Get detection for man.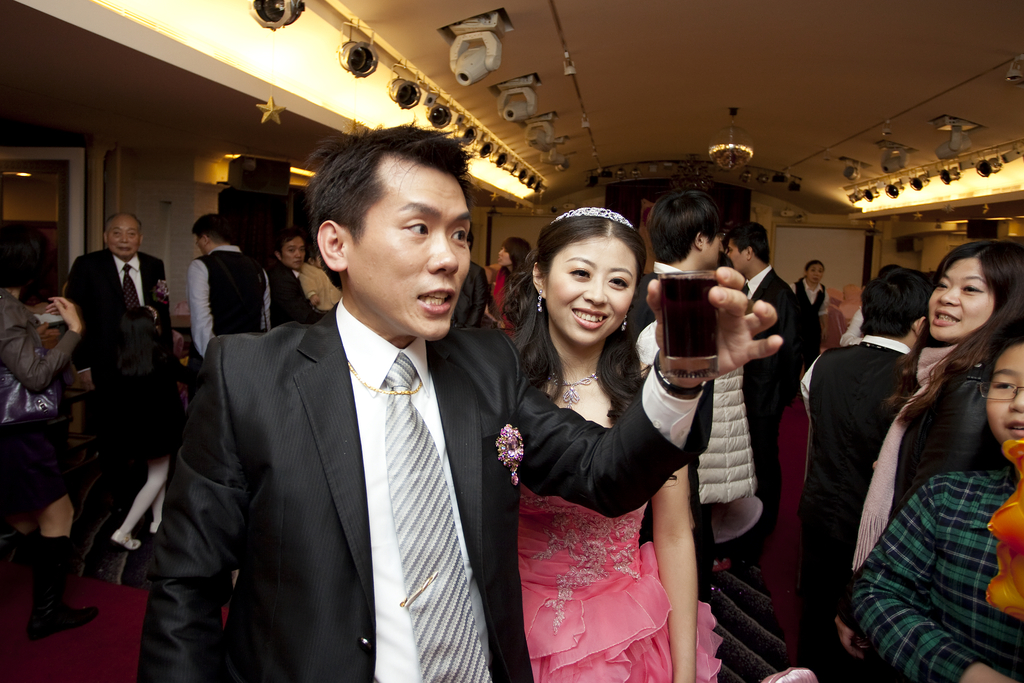
Detection: detection(710, 220, 800, 531).
